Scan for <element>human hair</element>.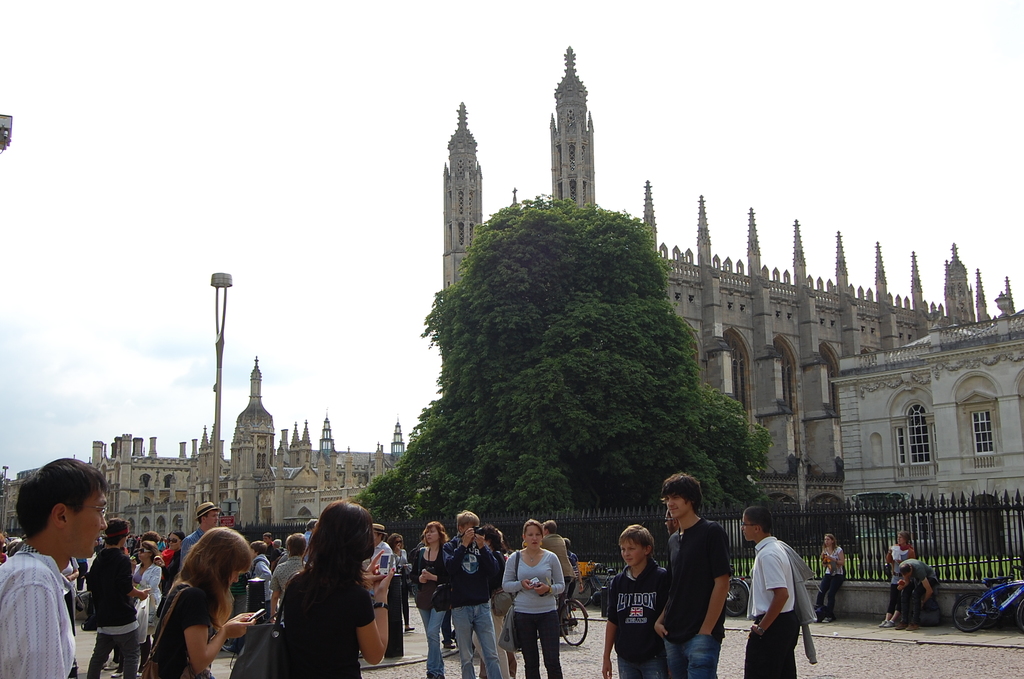
Scan result: crop(663, 507, 669, 519).
